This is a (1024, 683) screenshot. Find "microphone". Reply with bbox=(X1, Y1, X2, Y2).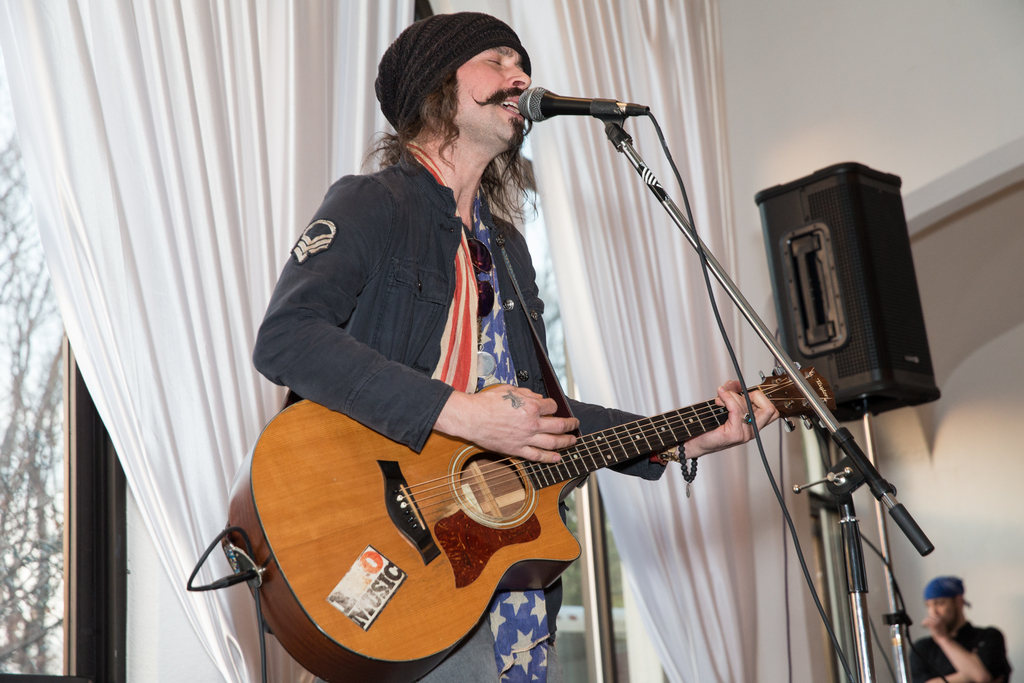
bbox=(516, 85, 625, 128).
